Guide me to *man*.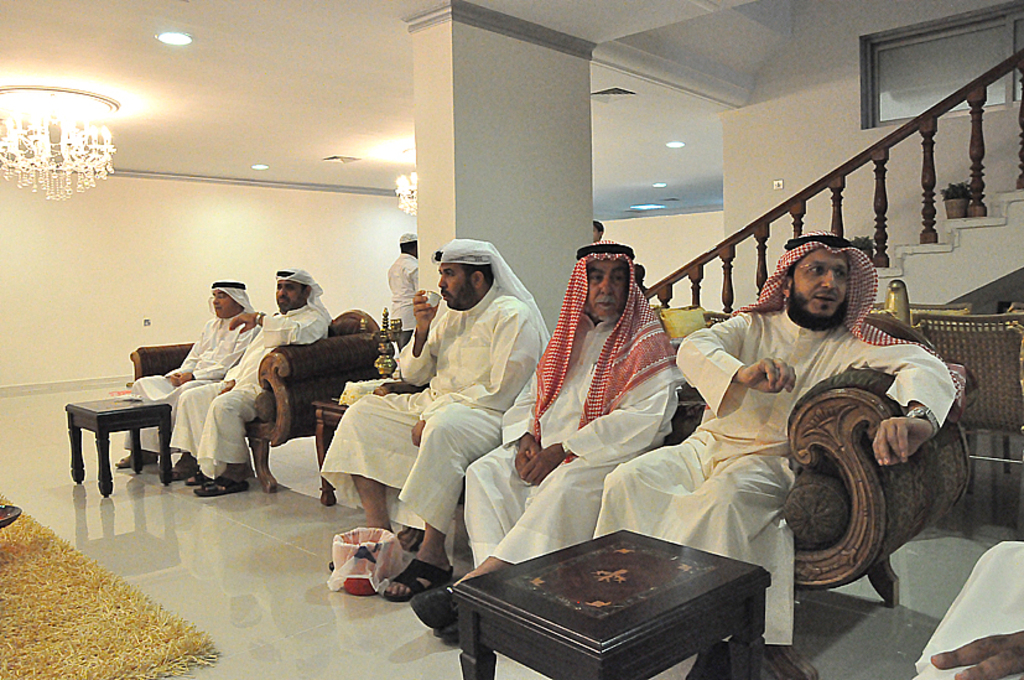
Guidance: x1=113 y1=274 x2=264 y2=483.
